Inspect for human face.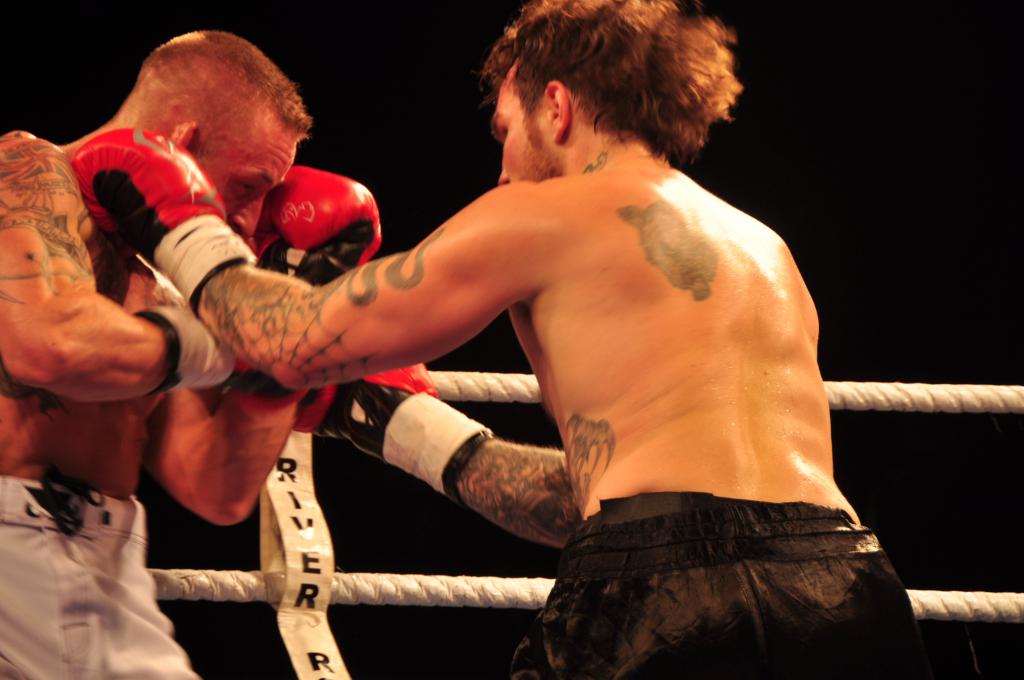
Inspection: (195, 121, 301, 241).
